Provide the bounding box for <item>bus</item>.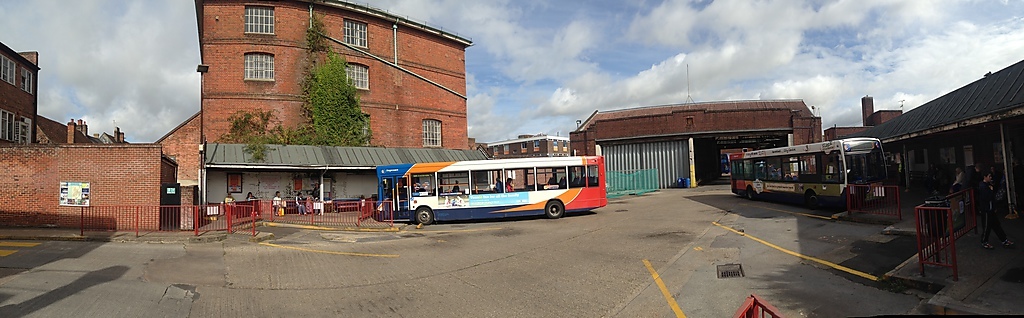
bbox=(730, 135, 896, 212).
